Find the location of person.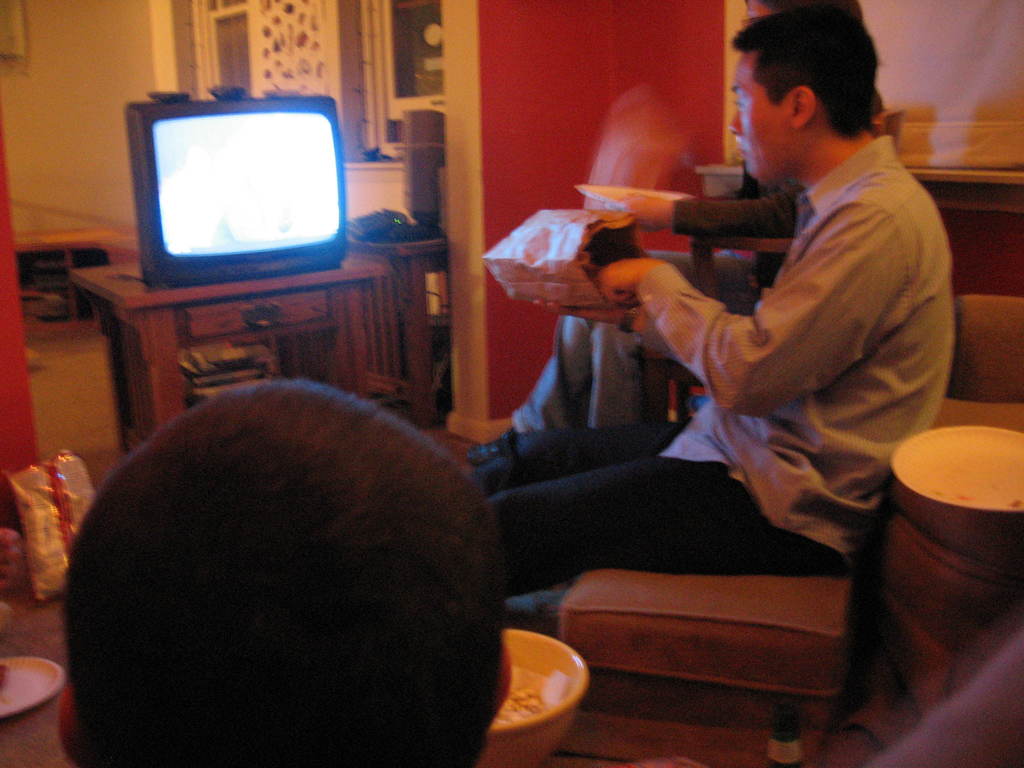
Location: (465, 9, 957, 597).
